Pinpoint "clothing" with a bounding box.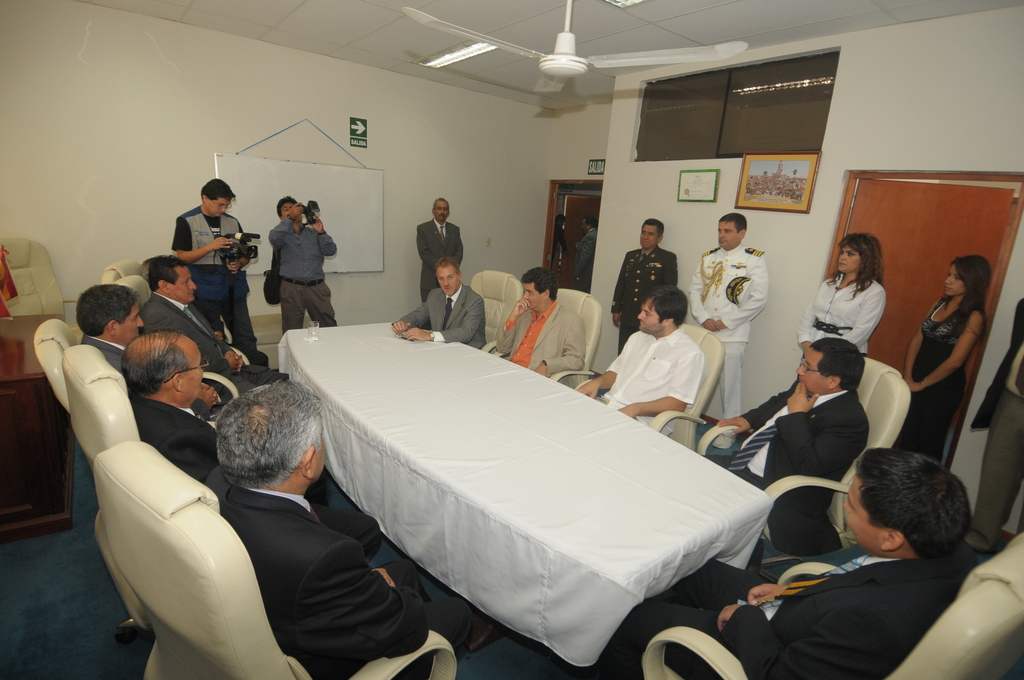
[606, 540, 976, 679].
